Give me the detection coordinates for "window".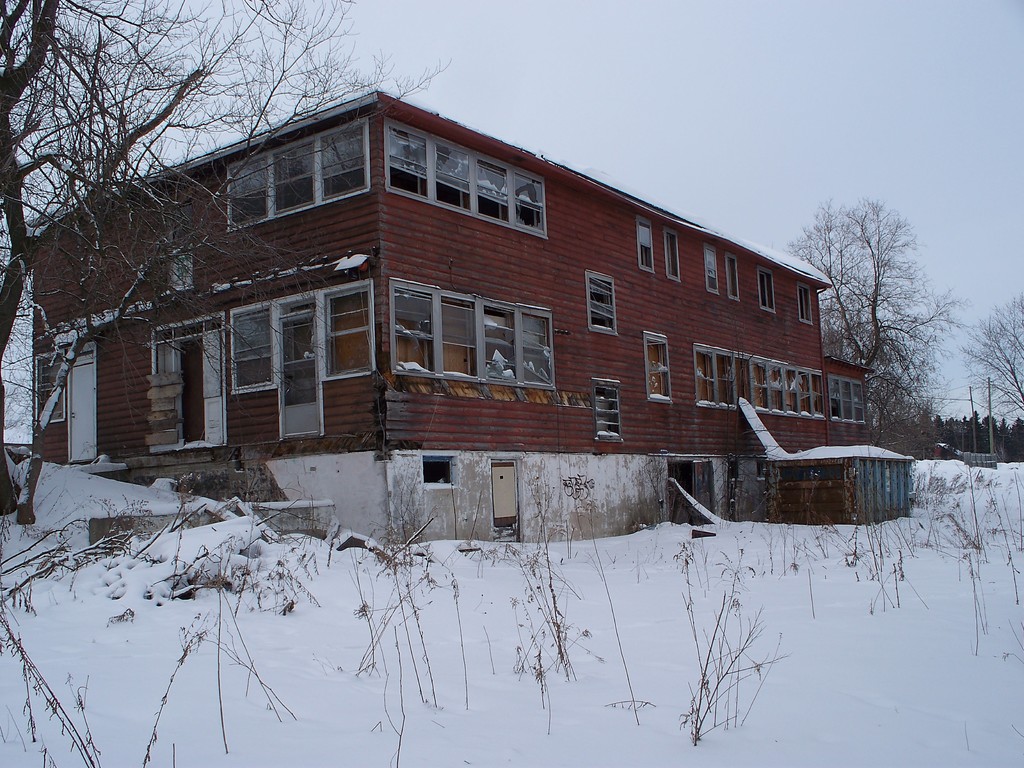
644,333,676,403.
